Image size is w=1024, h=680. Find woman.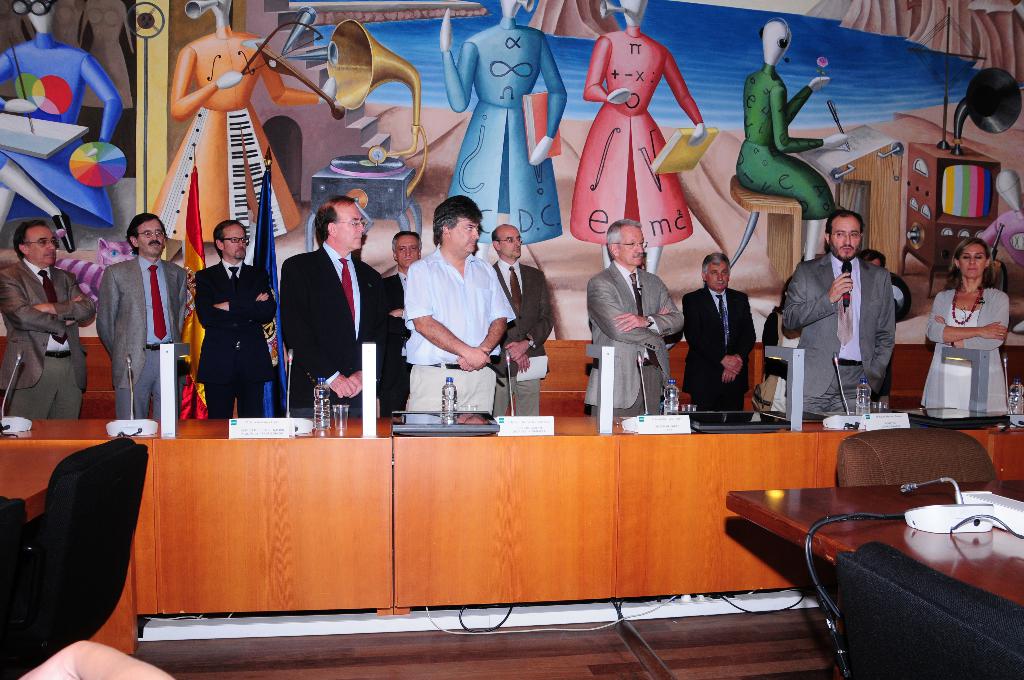
Rect(760, 280, 803, 411).
